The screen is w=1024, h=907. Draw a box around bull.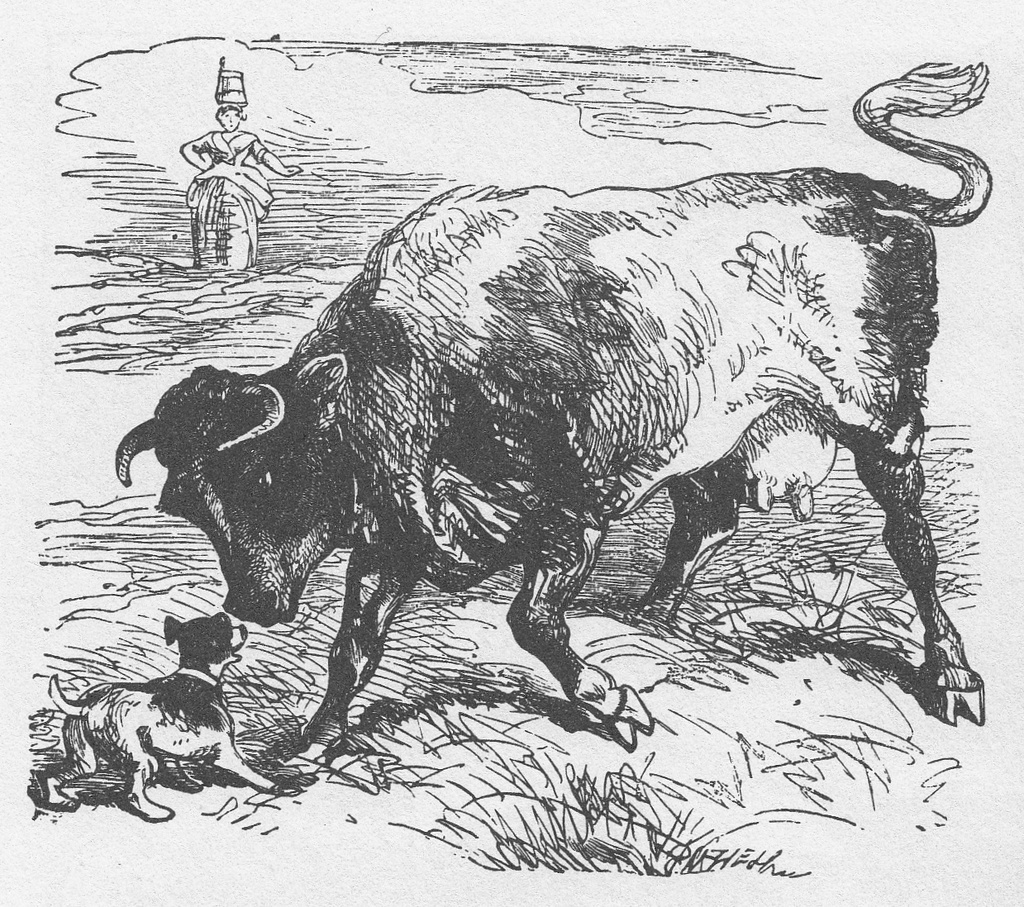
locate(109, 54, 995, 754).
